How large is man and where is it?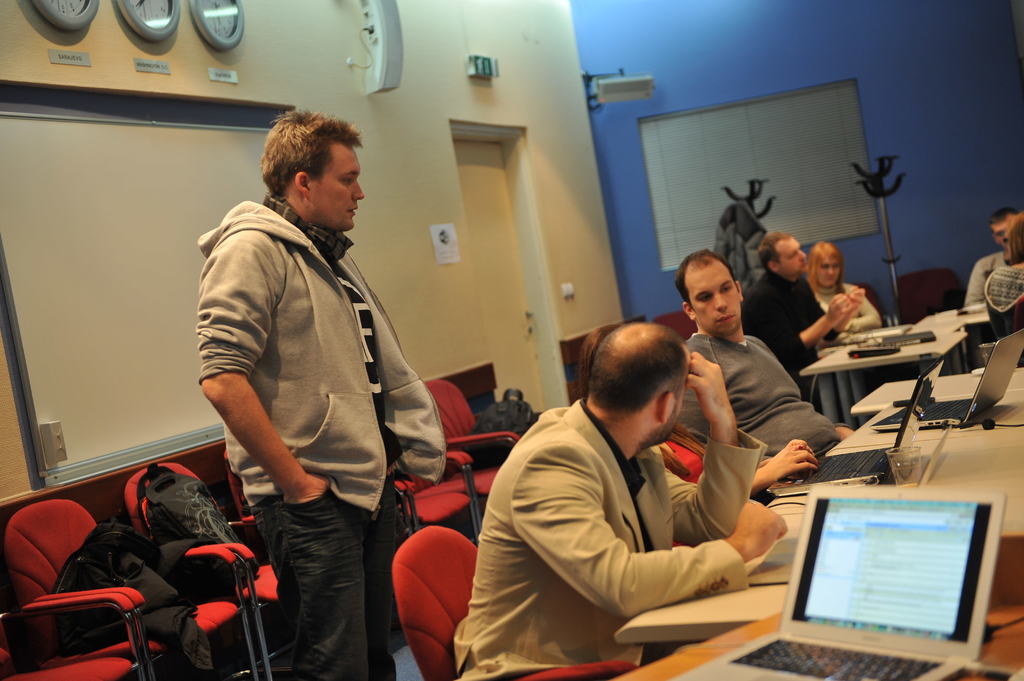
Bounding box: pyautogui.locateOnScreen(454, 322, 788, 680).
